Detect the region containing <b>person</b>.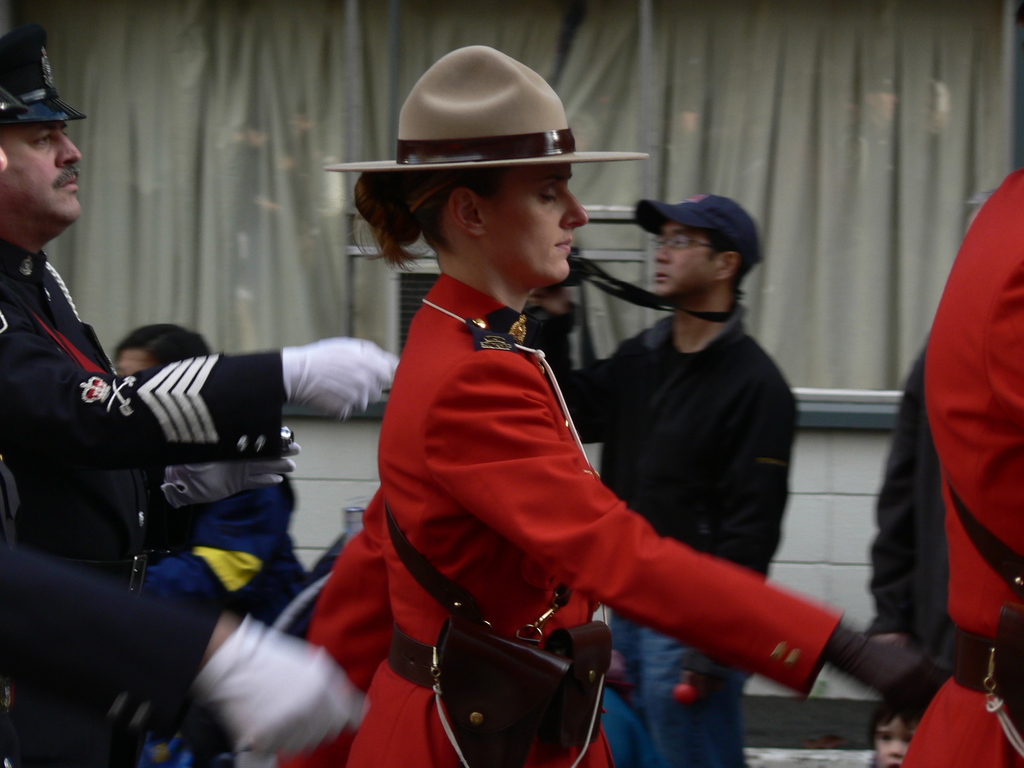
915:163:1023:767.
